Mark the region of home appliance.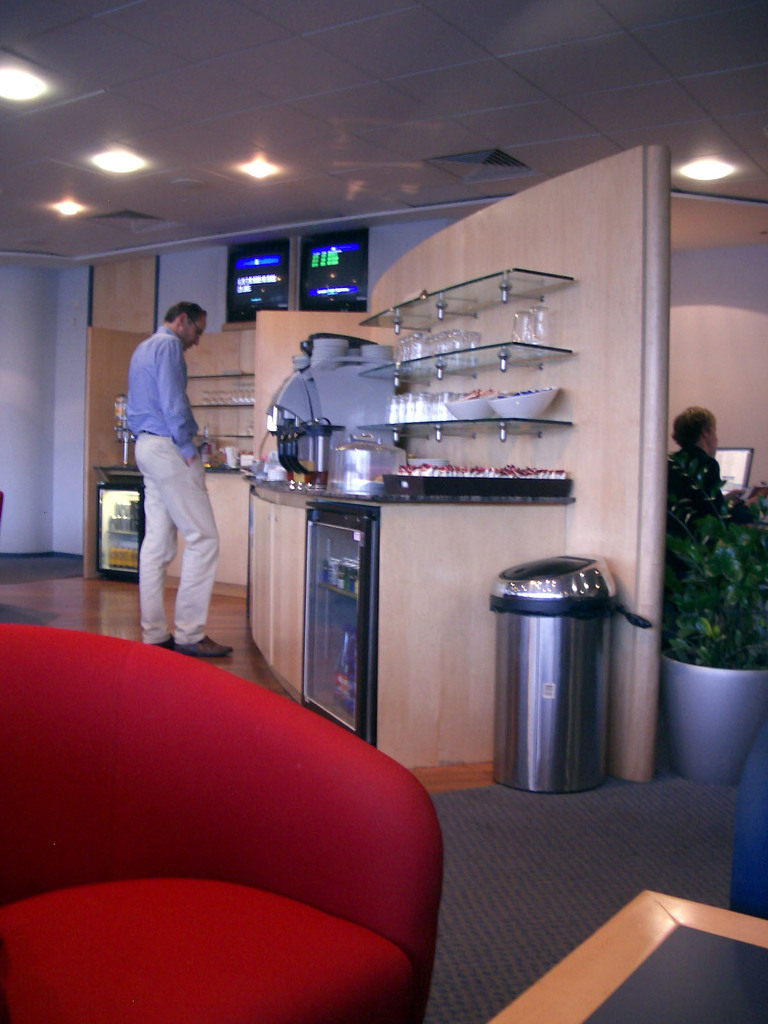
Region: bbox(92, 460, 145, 584).
